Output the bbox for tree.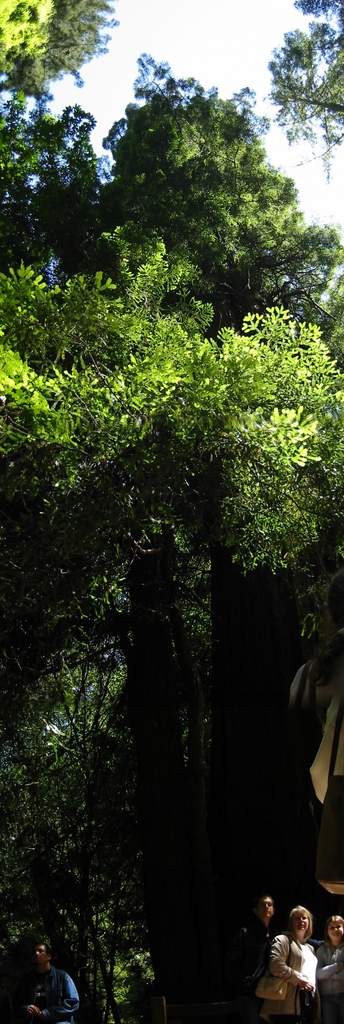
pyautogui.locateOnScreen(73, 65, 322, 356).
